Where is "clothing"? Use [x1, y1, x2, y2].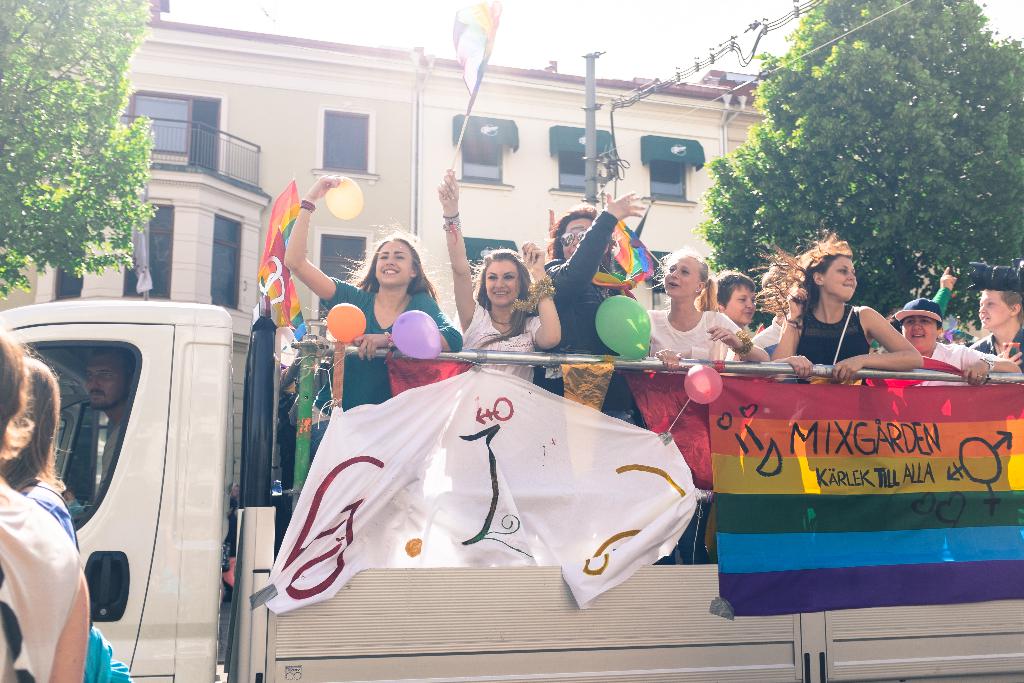
[630, 308, 748, 566].
